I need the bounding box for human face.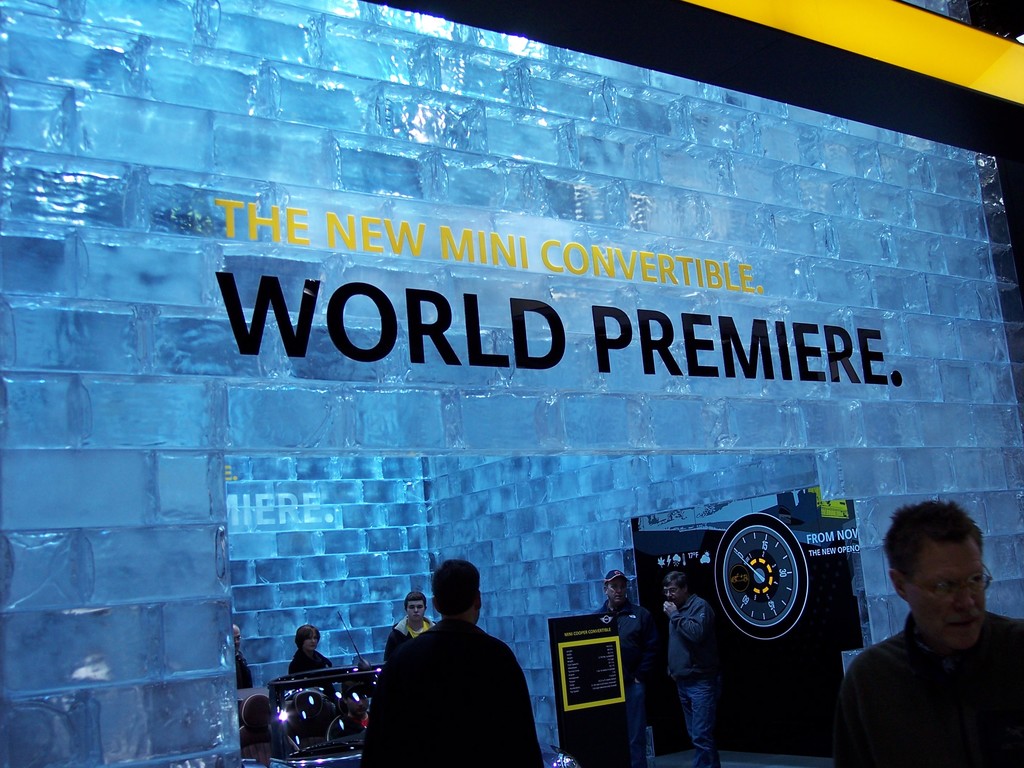
Here it is: box(305, 638, 318, 651).
